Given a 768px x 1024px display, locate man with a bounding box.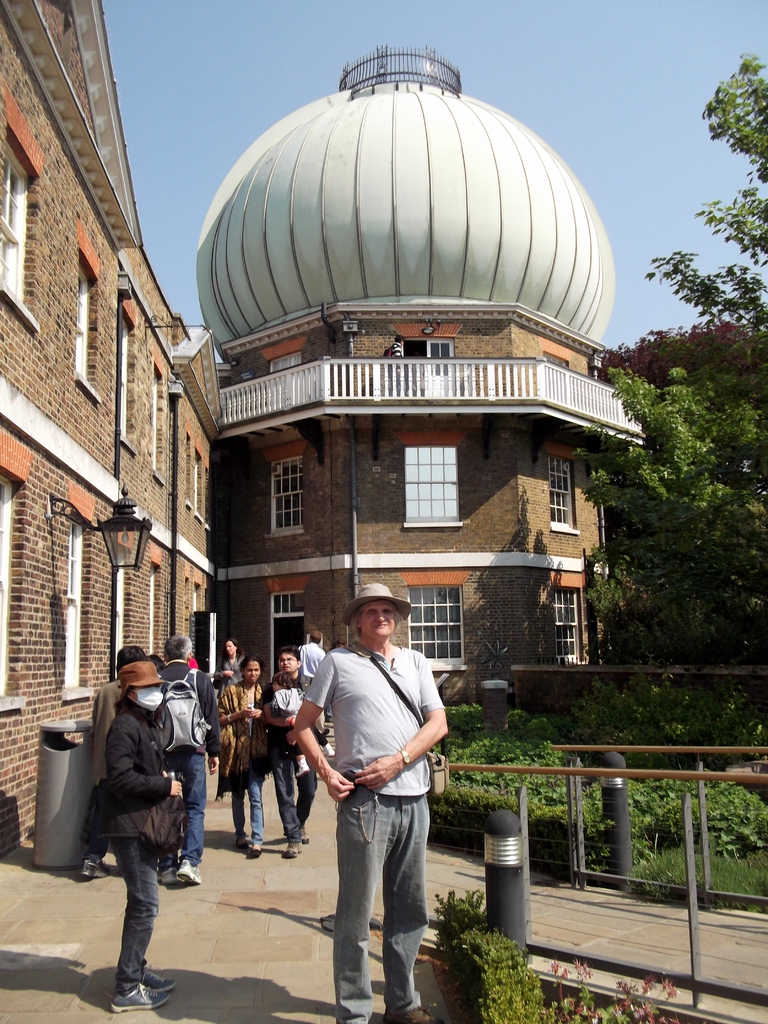
Located: 263:648:323:853.
